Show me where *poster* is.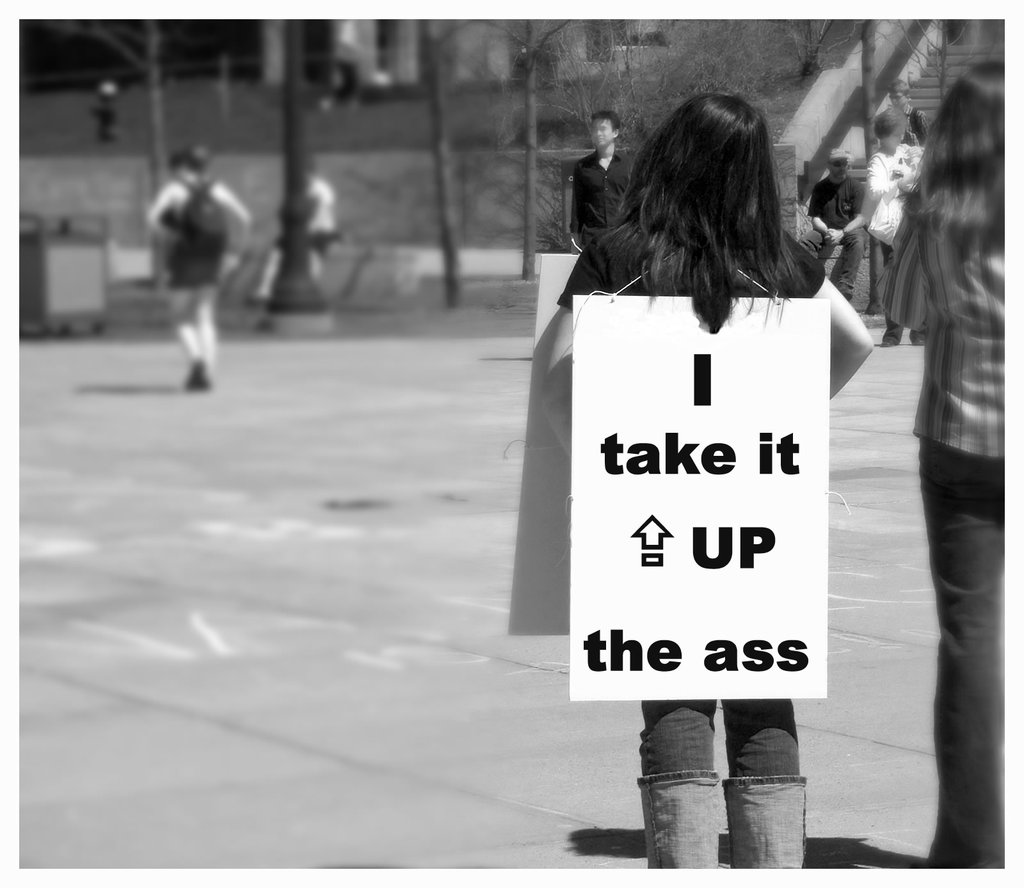
*poster* is at 507/251/588/633.
